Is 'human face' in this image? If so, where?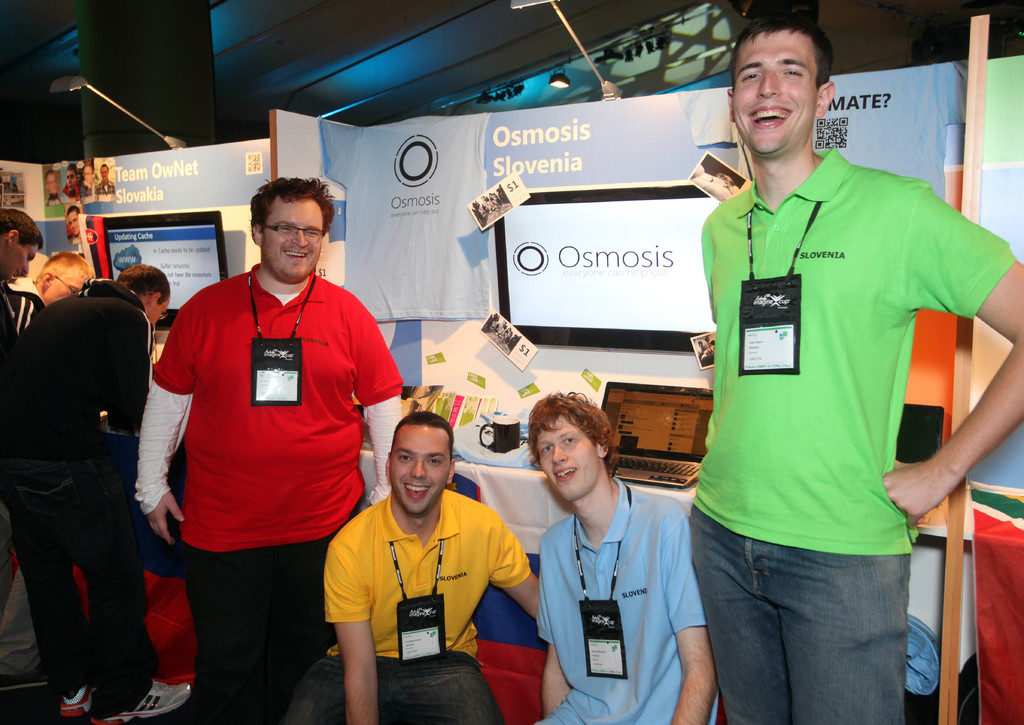
Yes, at pyautogui.locateOnScreen(102, 166, 108, 177).
